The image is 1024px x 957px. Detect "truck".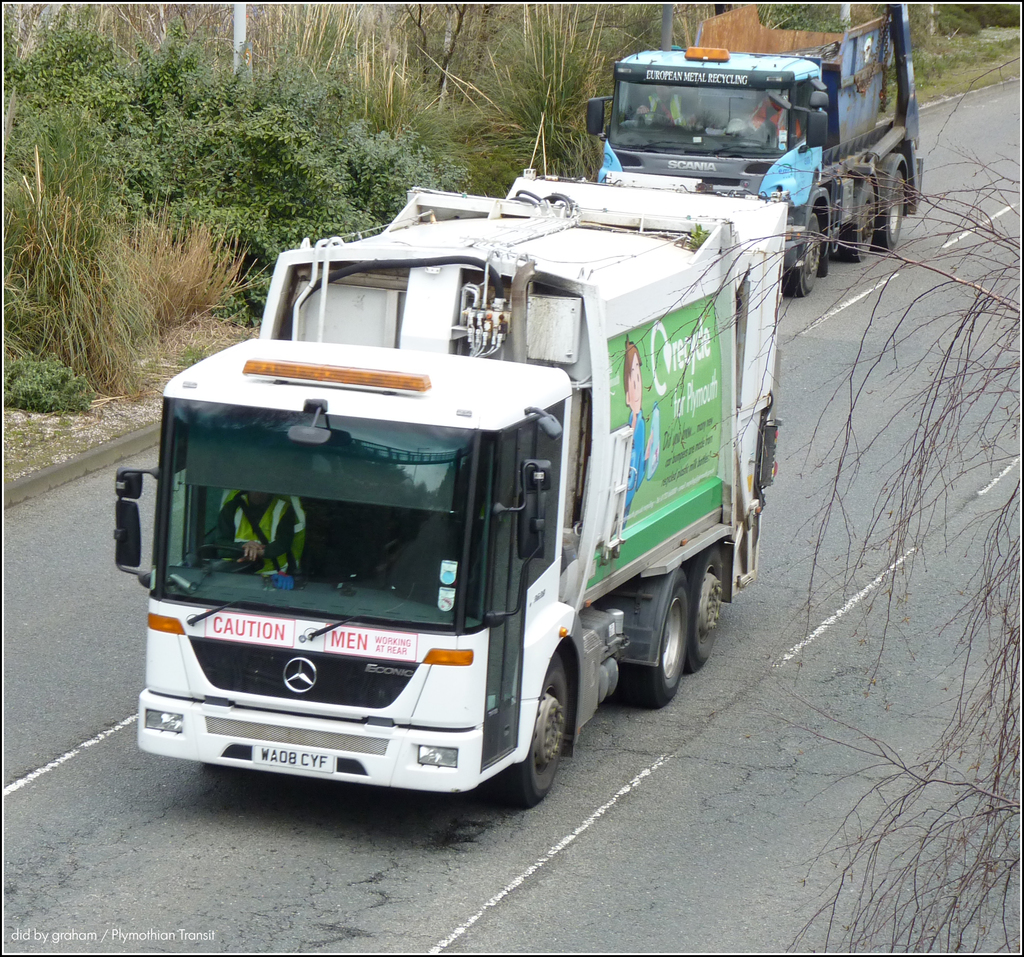
Detection: [583,0,924,307].
